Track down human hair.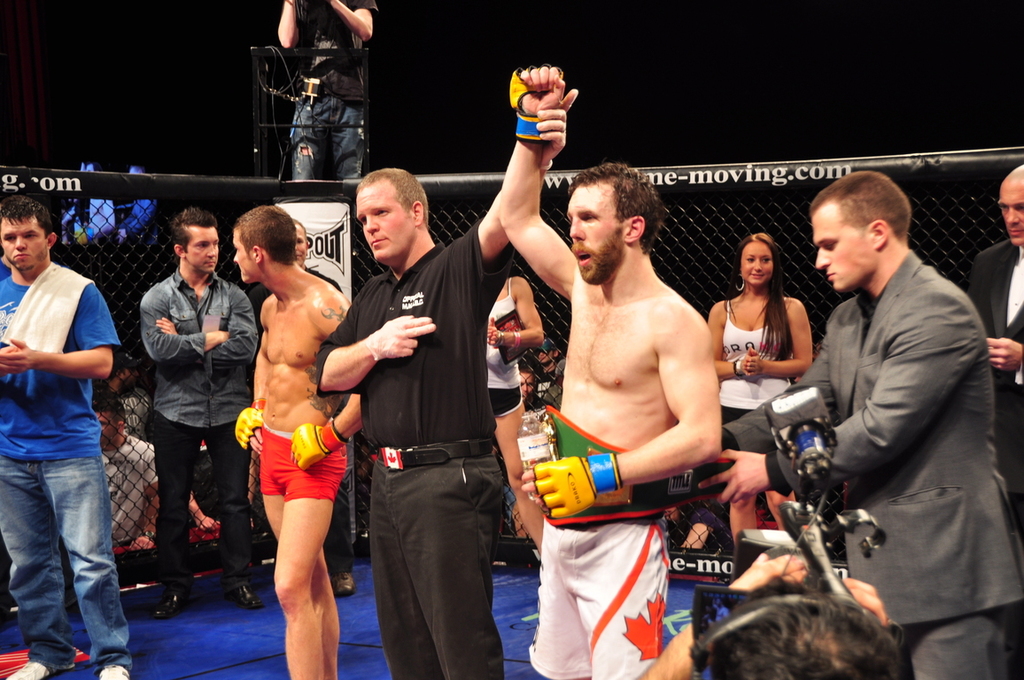
Tracked to bbox(567, 160, 668, 251).
